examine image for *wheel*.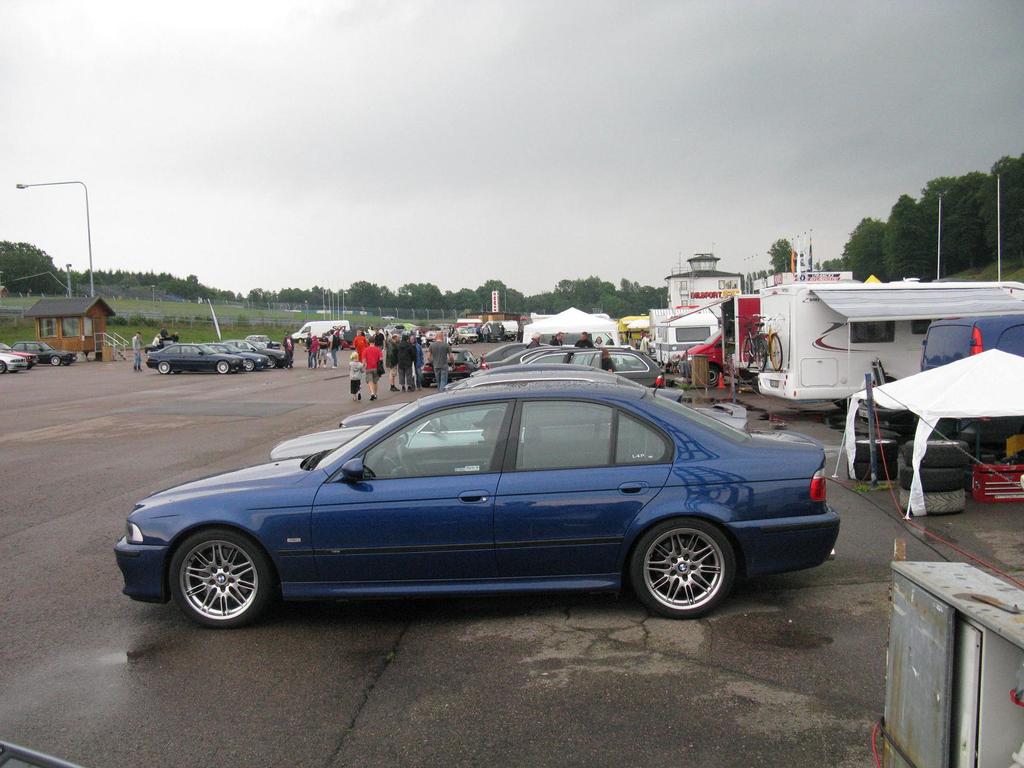
Examination result: (633, 518, 733, 621).
